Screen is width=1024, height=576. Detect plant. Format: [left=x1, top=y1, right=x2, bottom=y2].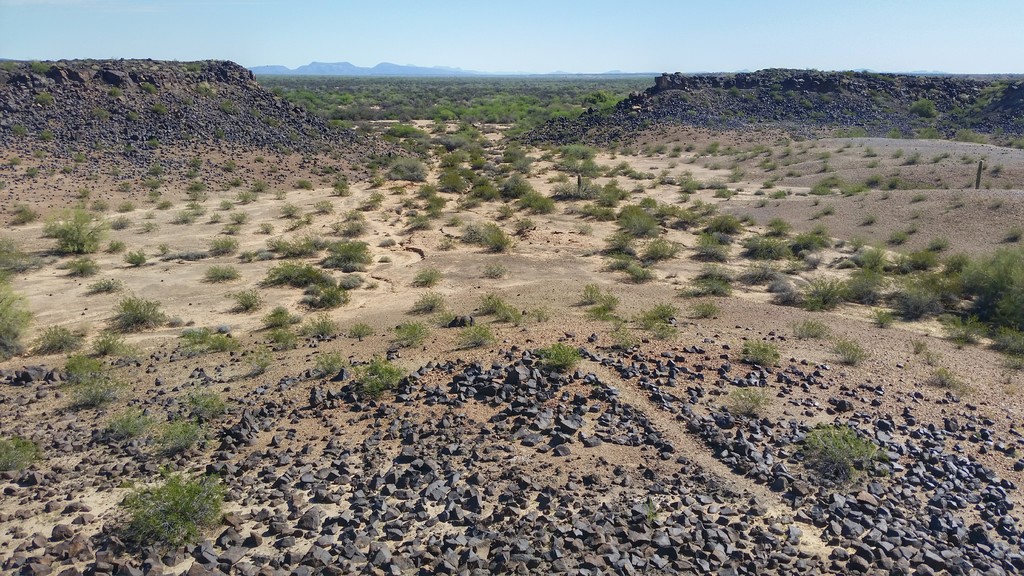
[left=437, top=310, right=477, bottom=330].
